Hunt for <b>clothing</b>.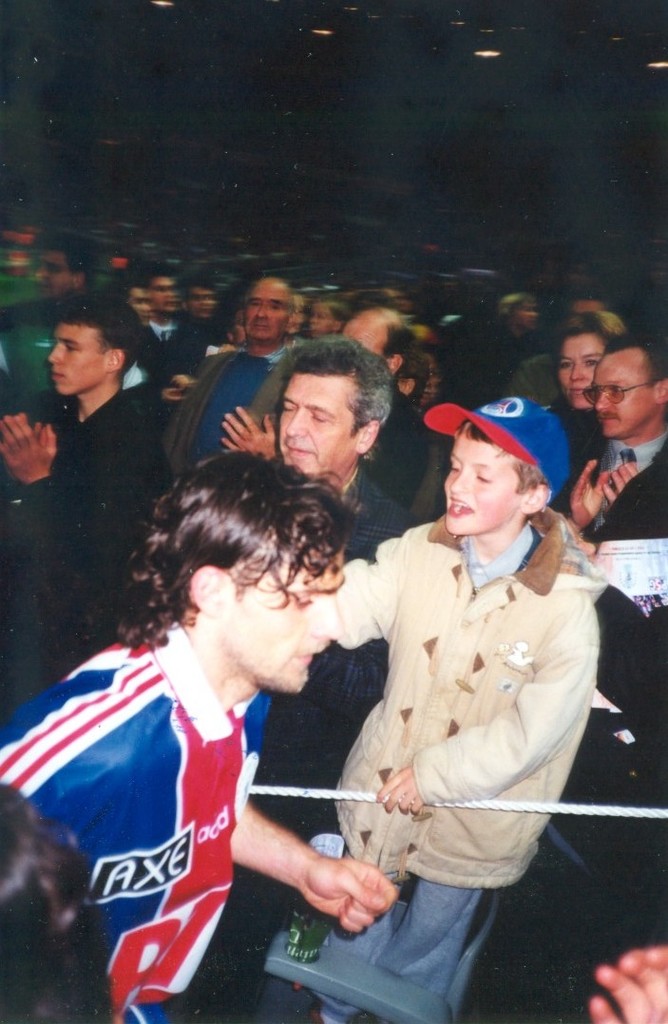
Hunted down at 0:305:667:1023.
